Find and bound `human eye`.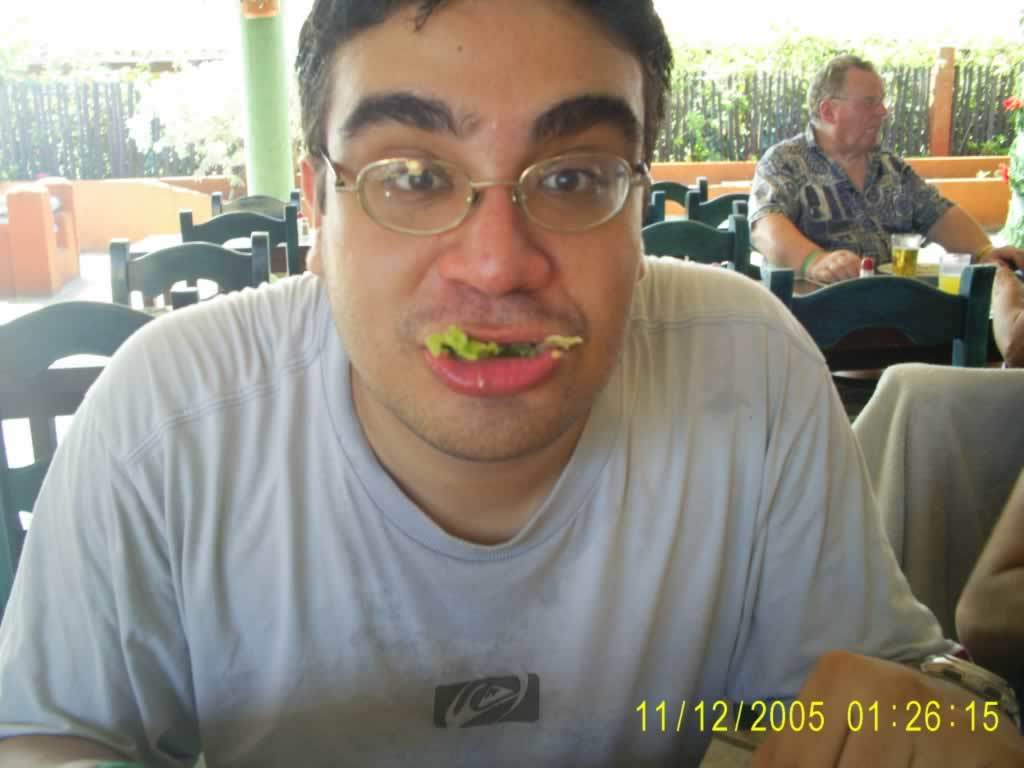
Bound: rect(864, 96, 879, 110).
